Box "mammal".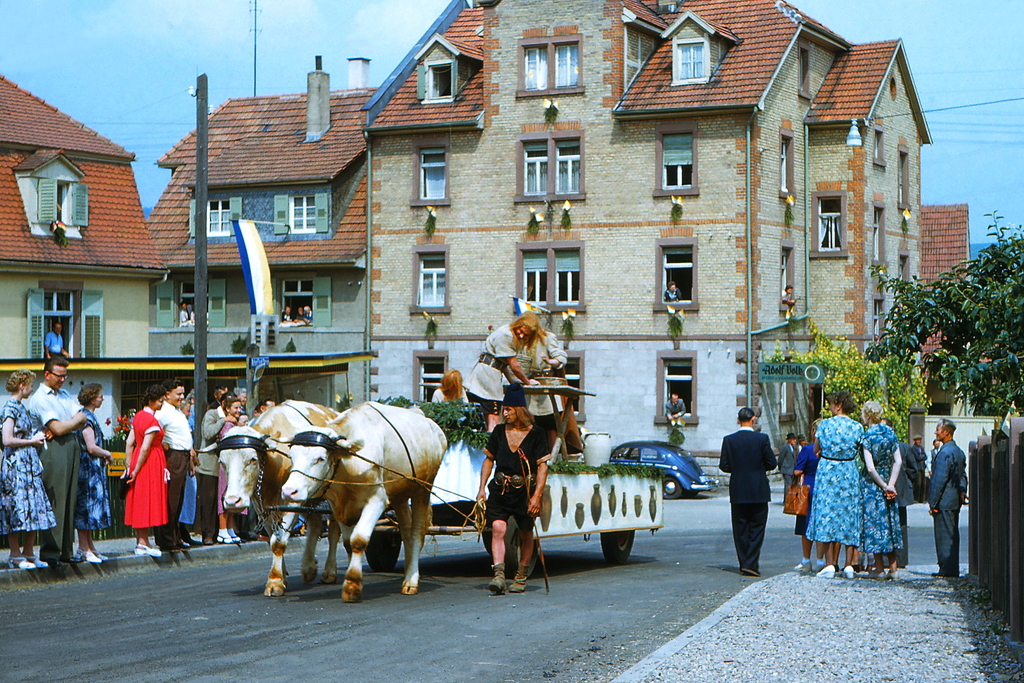
bbox=(717, 406, 775, 578).
